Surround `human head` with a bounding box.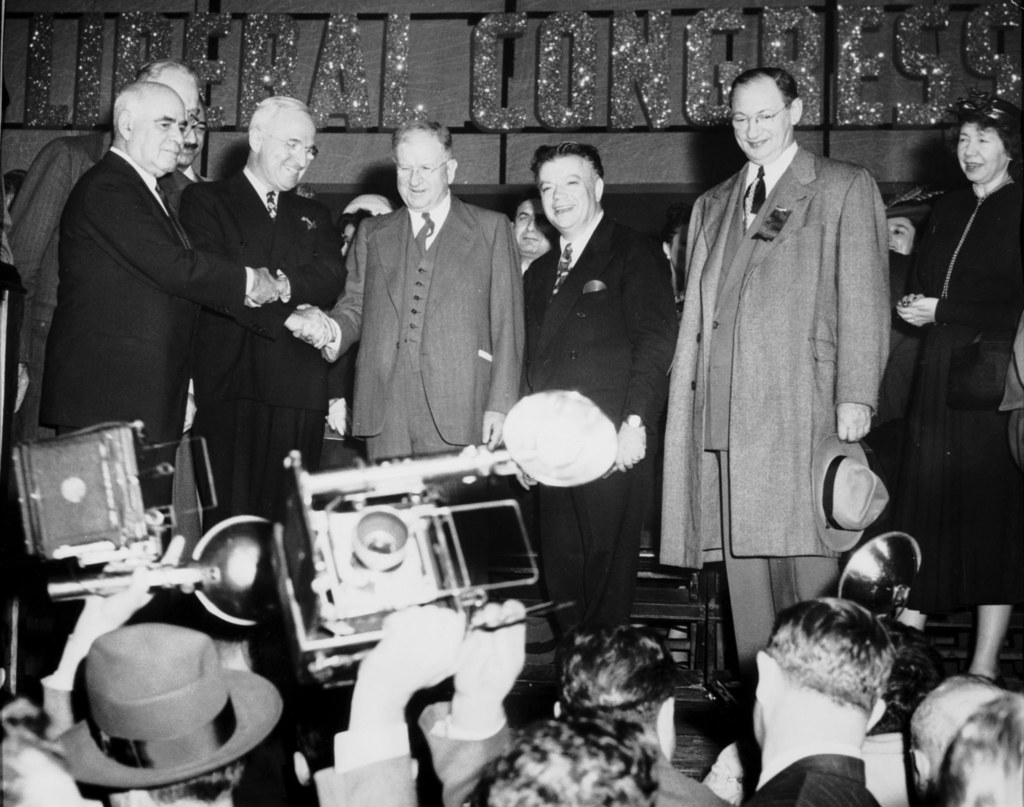
rect(0, 717, 82, 806).
